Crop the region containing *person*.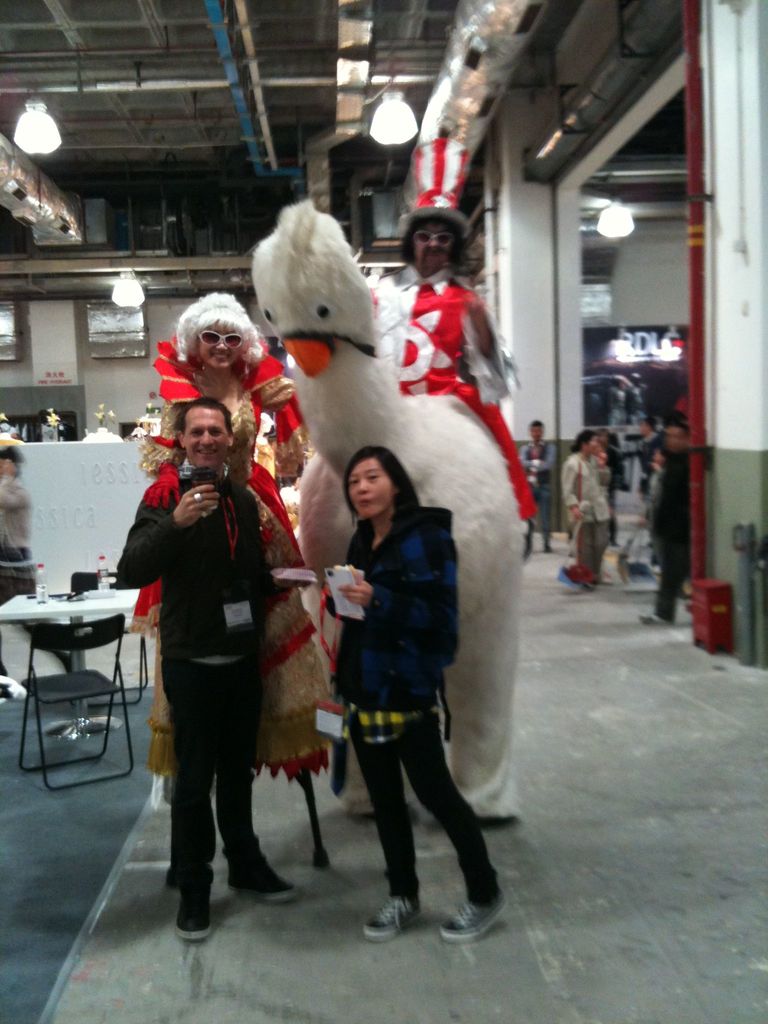
Crop region: pyautogui.locateOnScreen(516, 413, 564, 557).
